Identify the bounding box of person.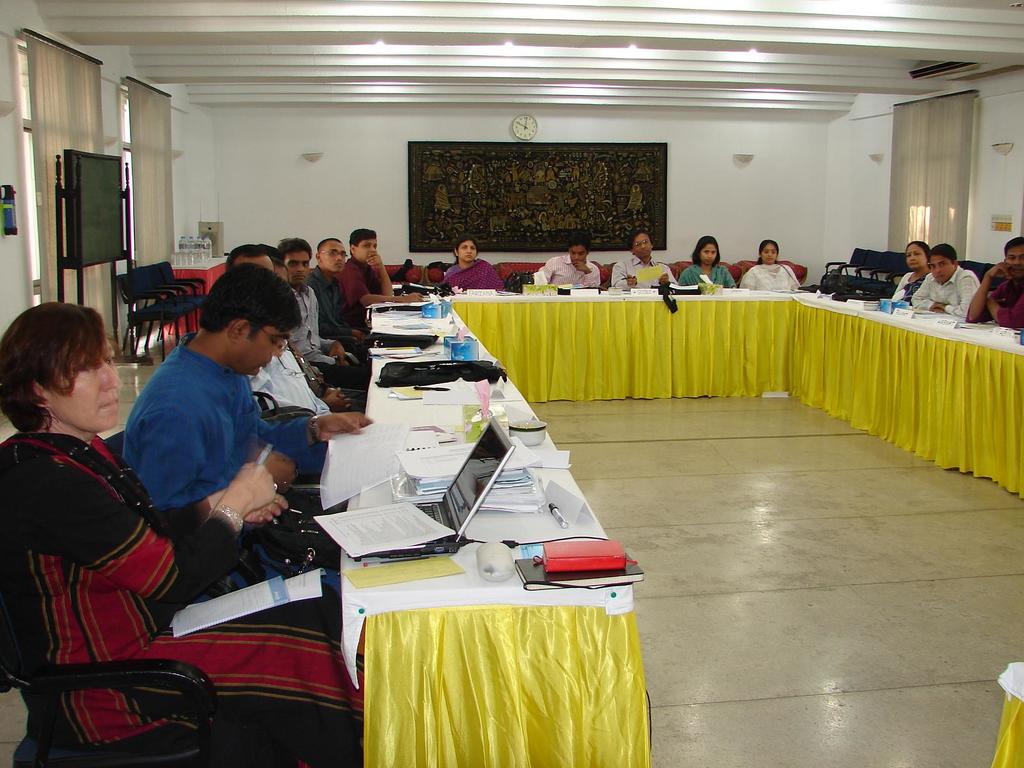
rect(908, 232, 993, 315).
